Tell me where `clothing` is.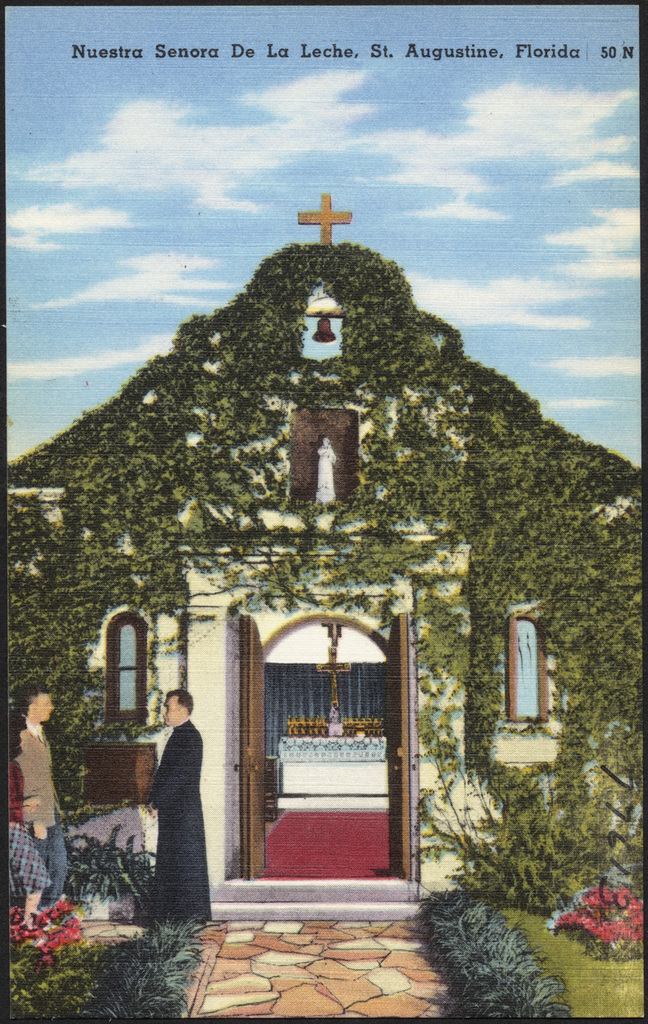
`clothing` is at left=130, top=698, right=216, bottom=933.
